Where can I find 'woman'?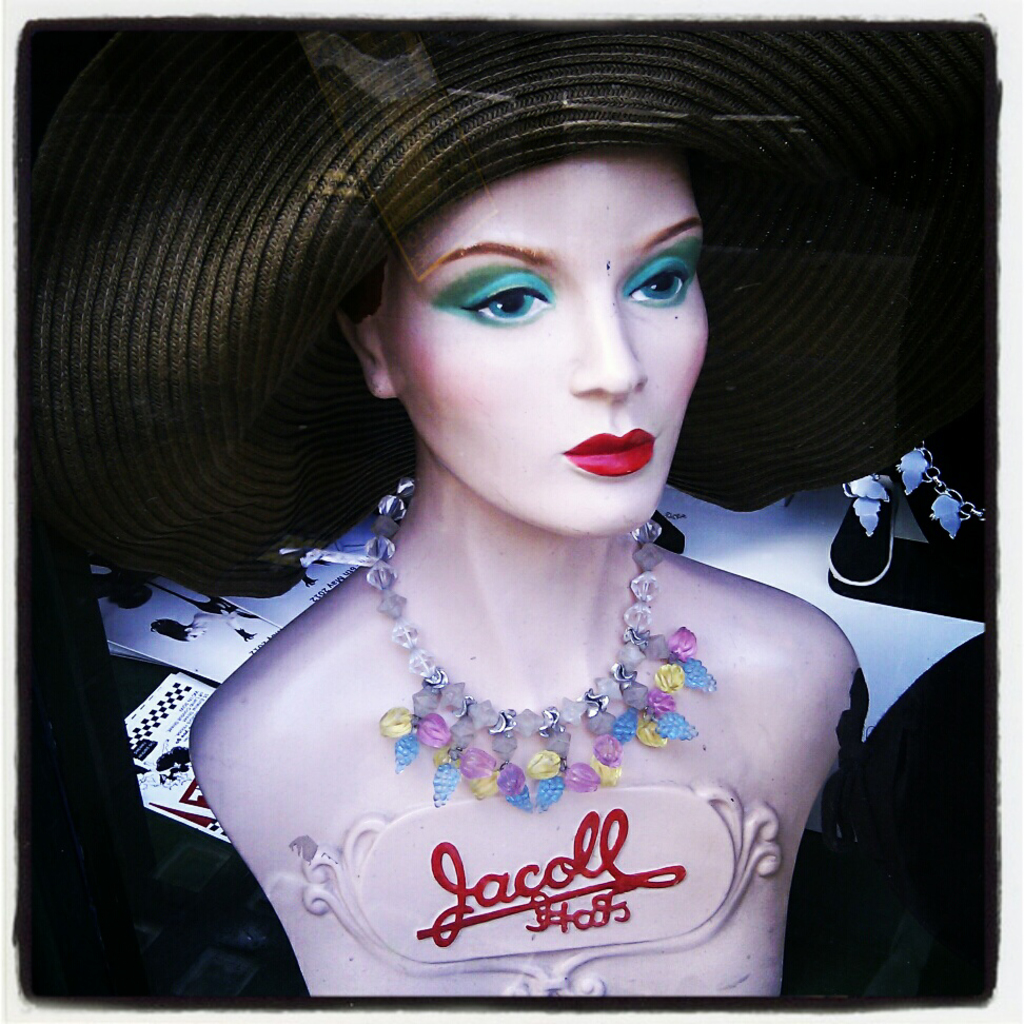
You can find it at bbox=[188, 21, 860, 1002].
